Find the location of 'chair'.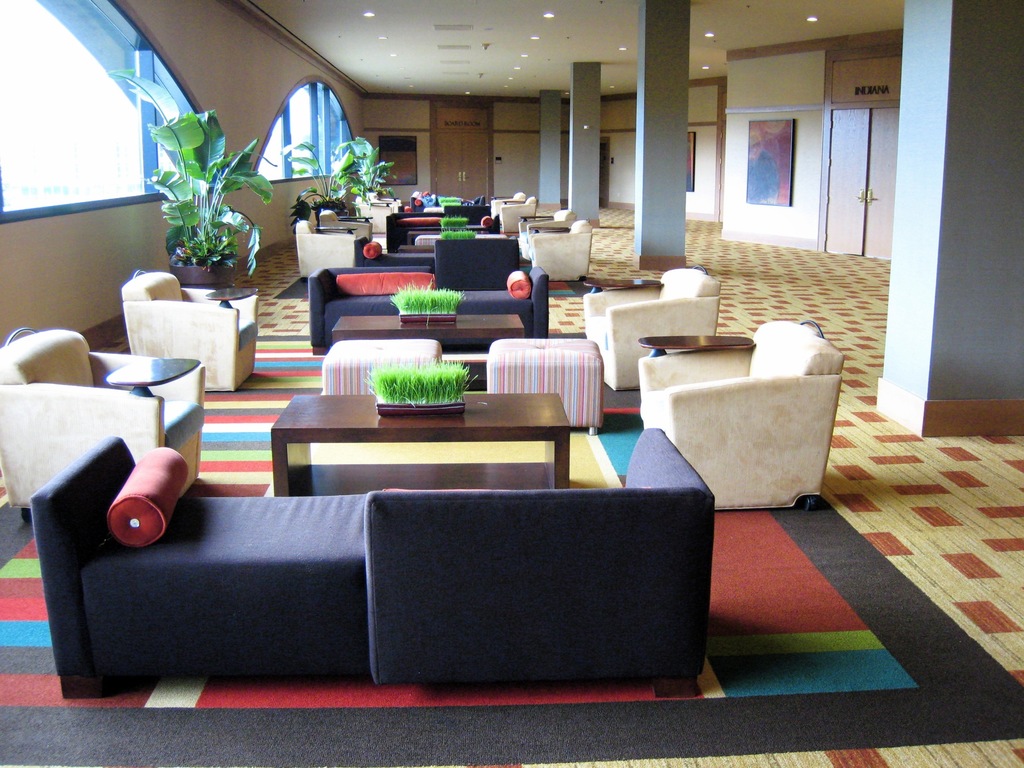
Location: box=[628, 333, 850, 516].
